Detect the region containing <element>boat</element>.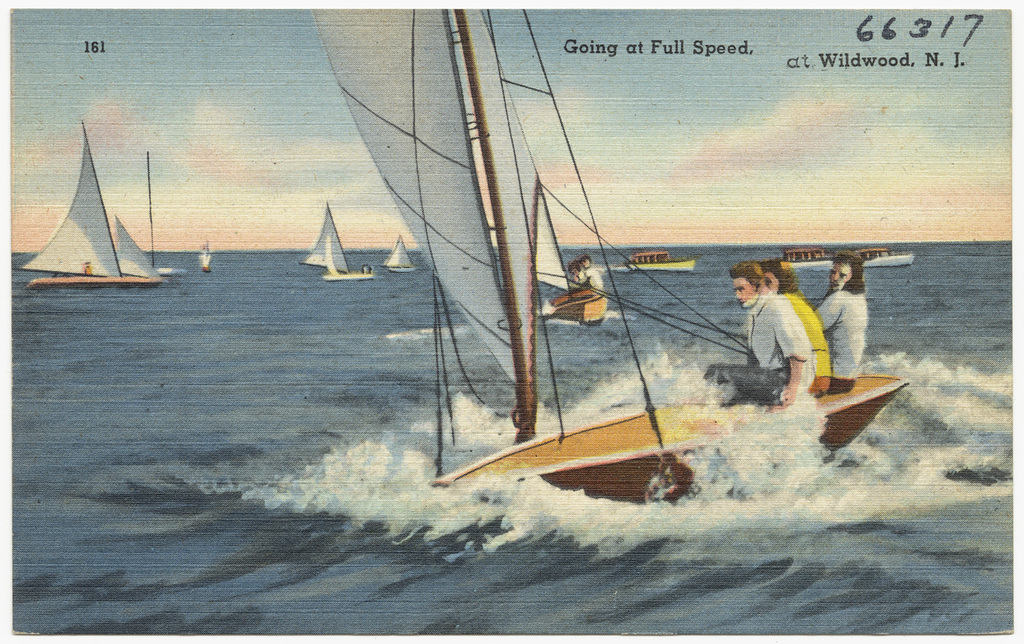
bbox=[310, 0, 918, 506].
